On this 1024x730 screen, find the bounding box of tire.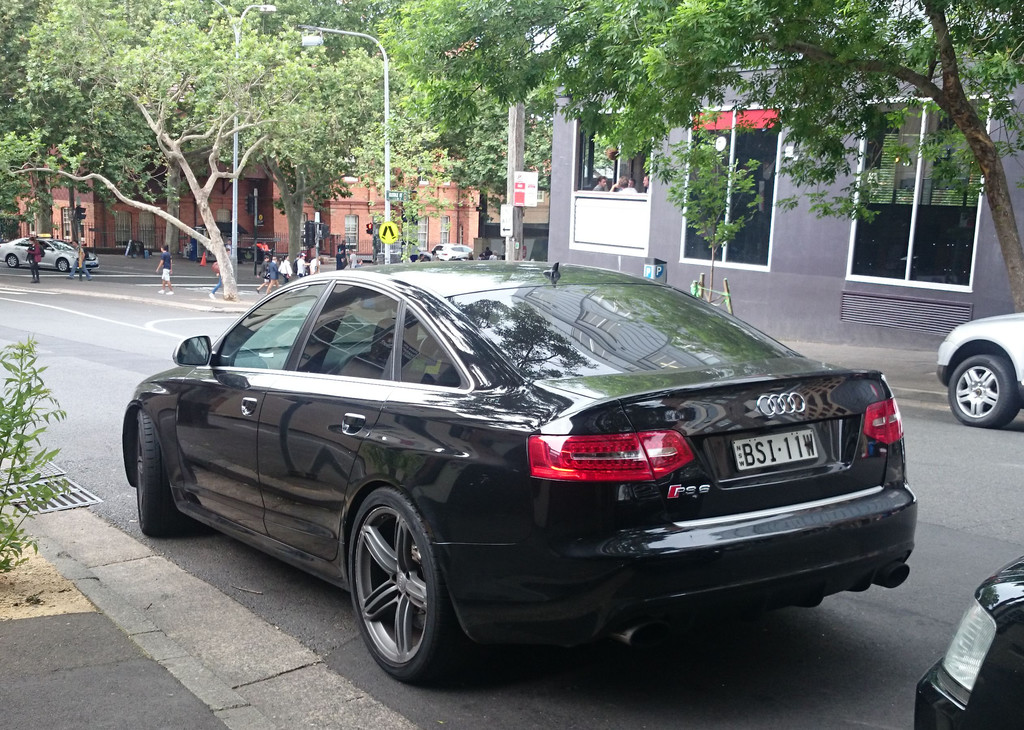
Bounding box: [x1=949, y1=354, x2=1022, y2=429].
